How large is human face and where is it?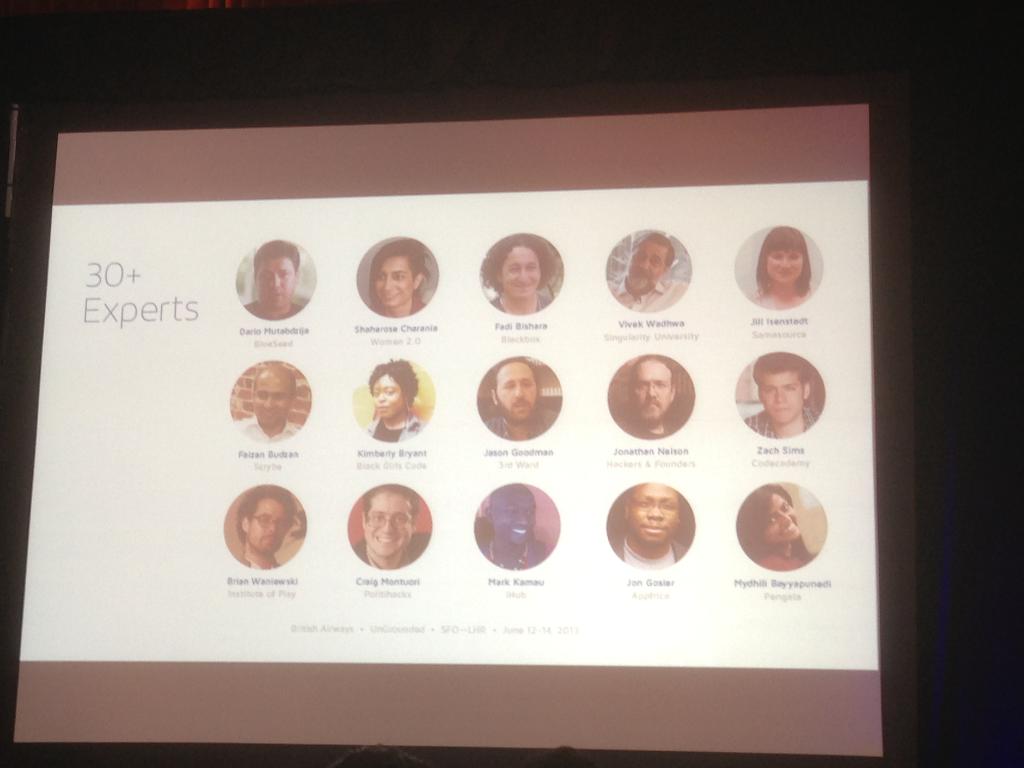
Bounding box: locate(504, 246, 541, 296).
